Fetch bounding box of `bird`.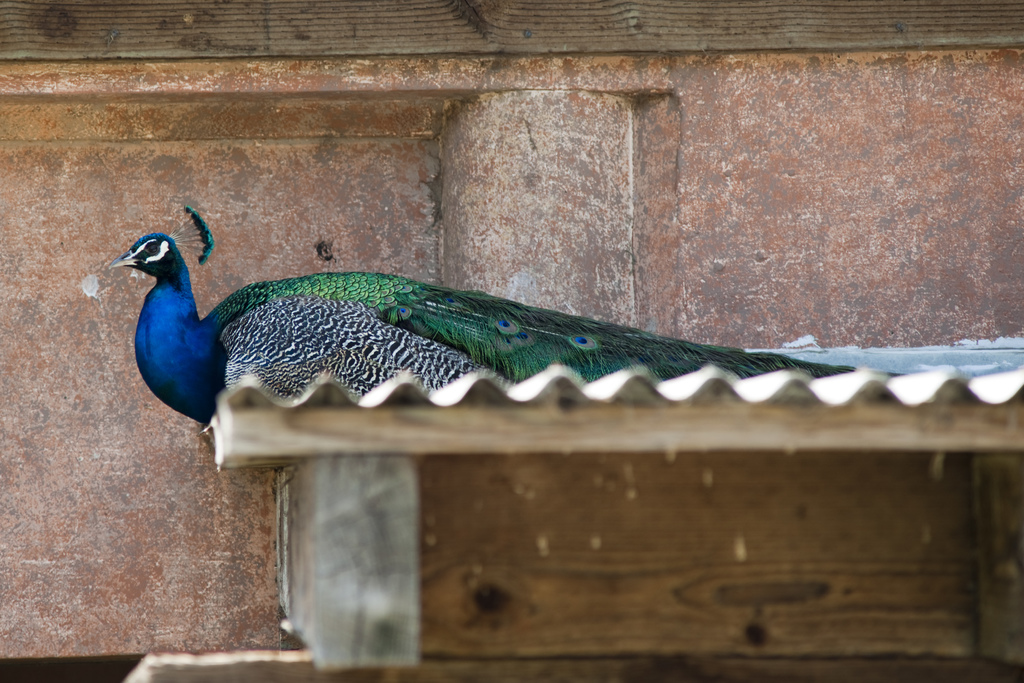
Bbox: [x1=55, y1=216, x2=917, y2=416].
